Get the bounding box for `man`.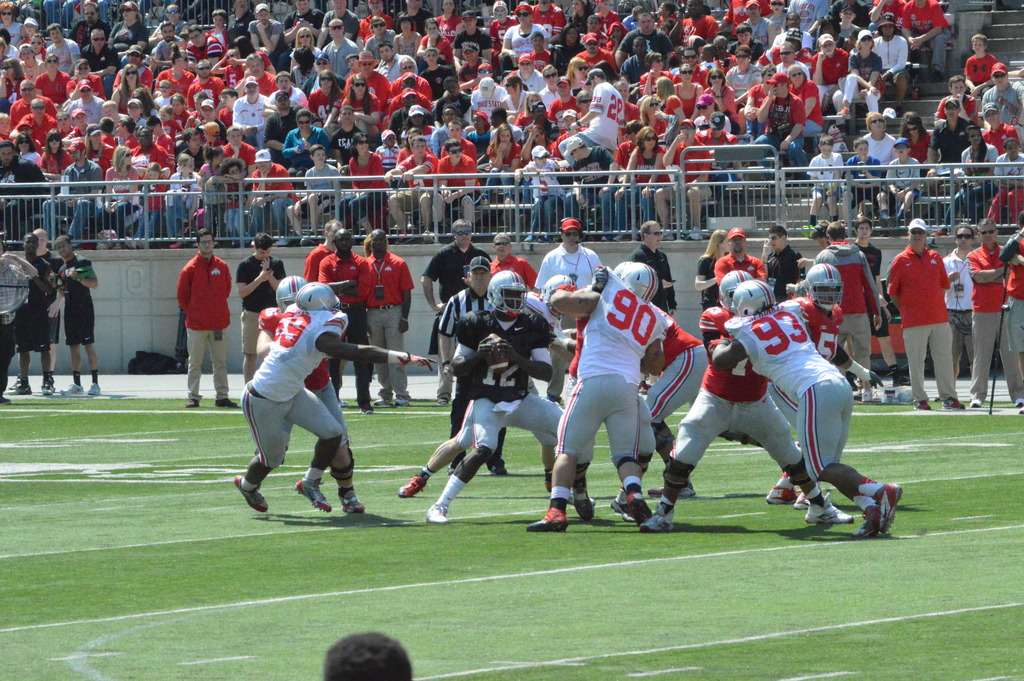
x1=257, y1=273, x2=380, y2=533.
